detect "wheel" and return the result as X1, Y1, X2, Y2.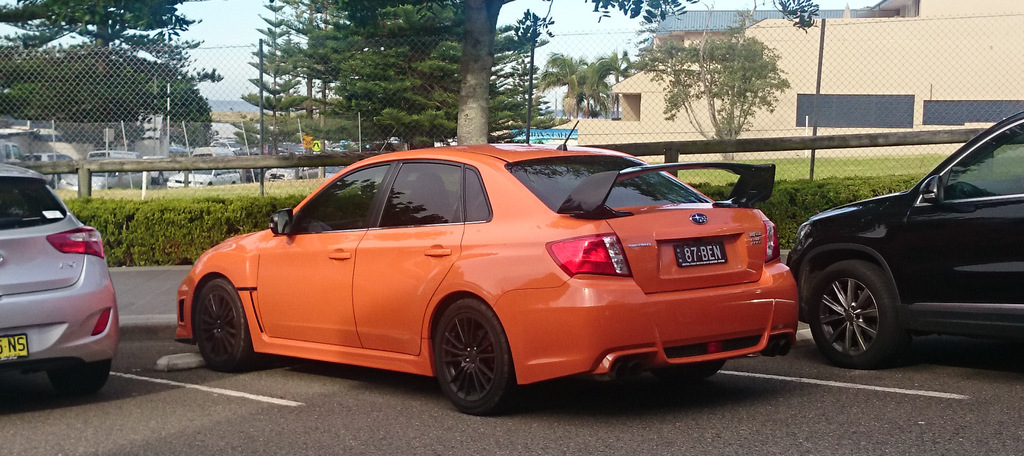
805, 259, 897, 370.
